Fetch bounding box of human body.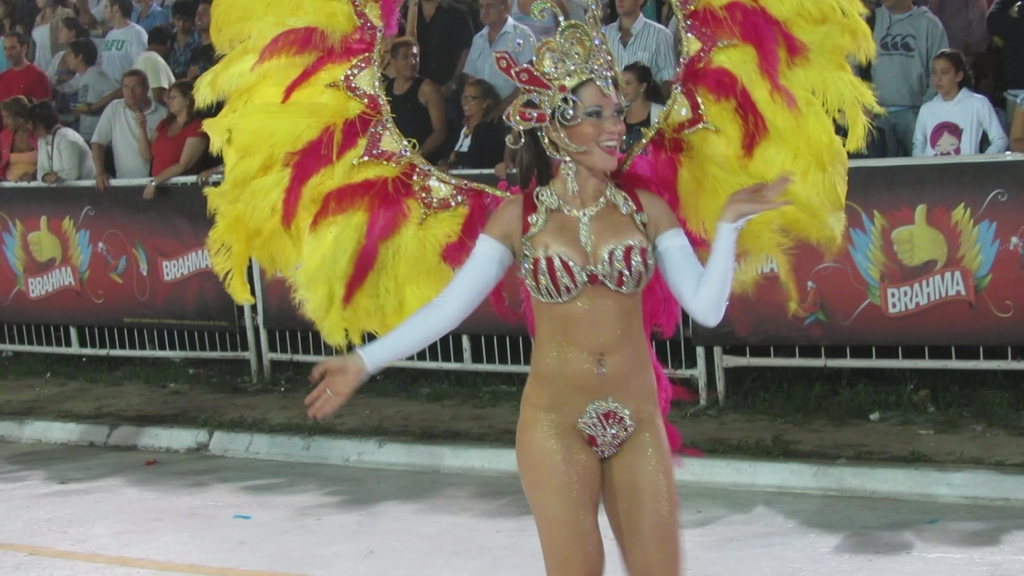
Bbox: select_region(918, 49, 1006, 157).
